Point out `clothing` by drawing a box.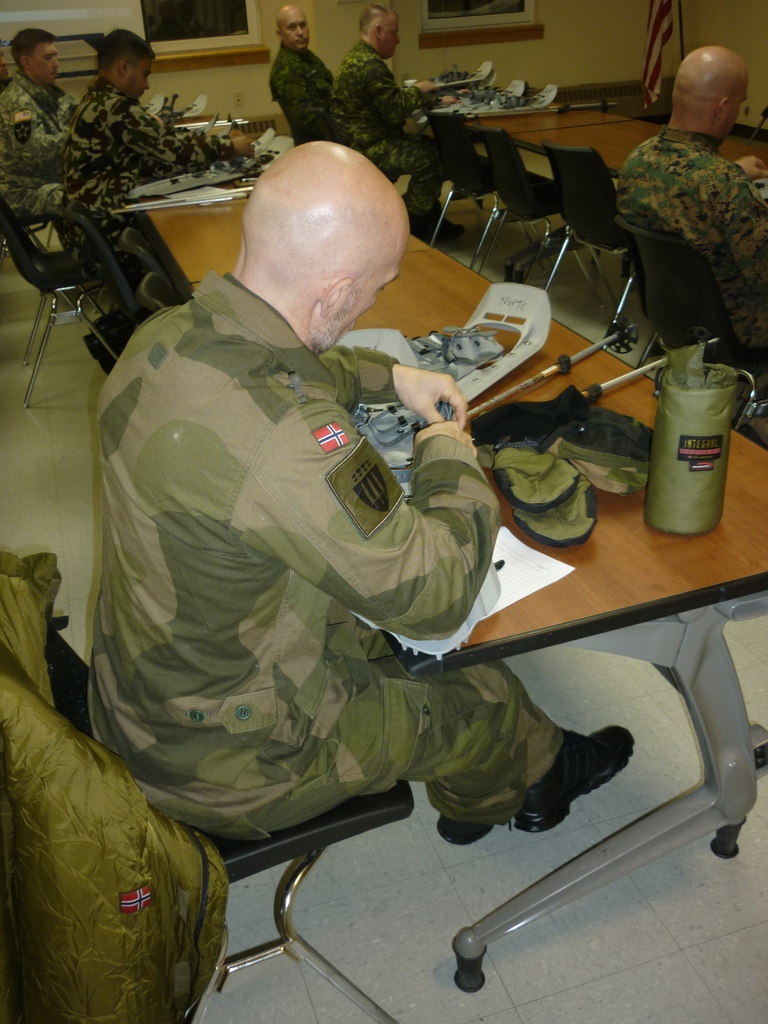
Rect(348, 36, 506, 197).
